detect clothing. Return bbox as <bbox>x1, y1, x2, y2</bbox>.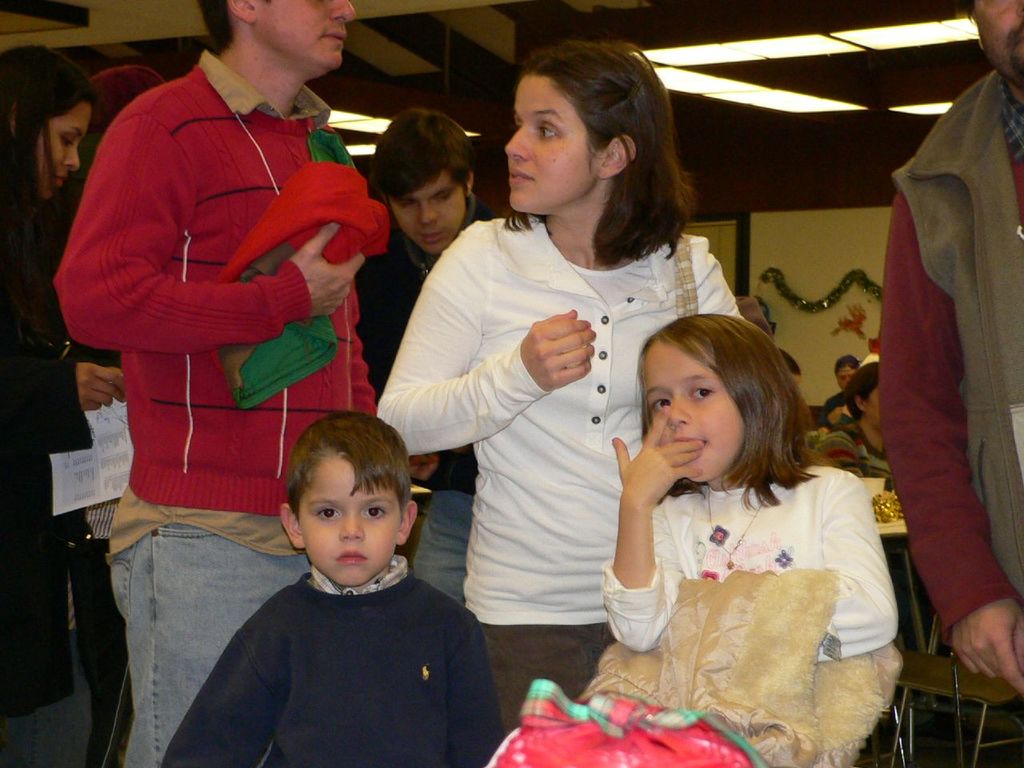
<bbox>814, 416, 951, 646</bbox>.
